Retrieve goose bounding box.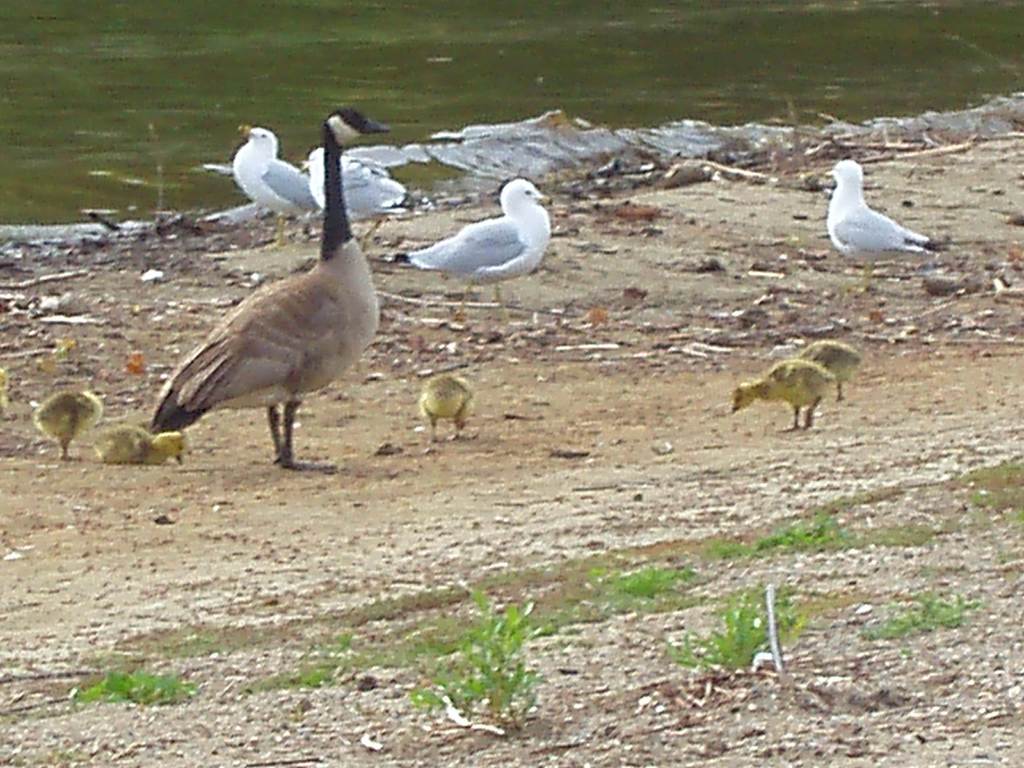
Bounding box: <region>410, 179, 548, 321</region>.
